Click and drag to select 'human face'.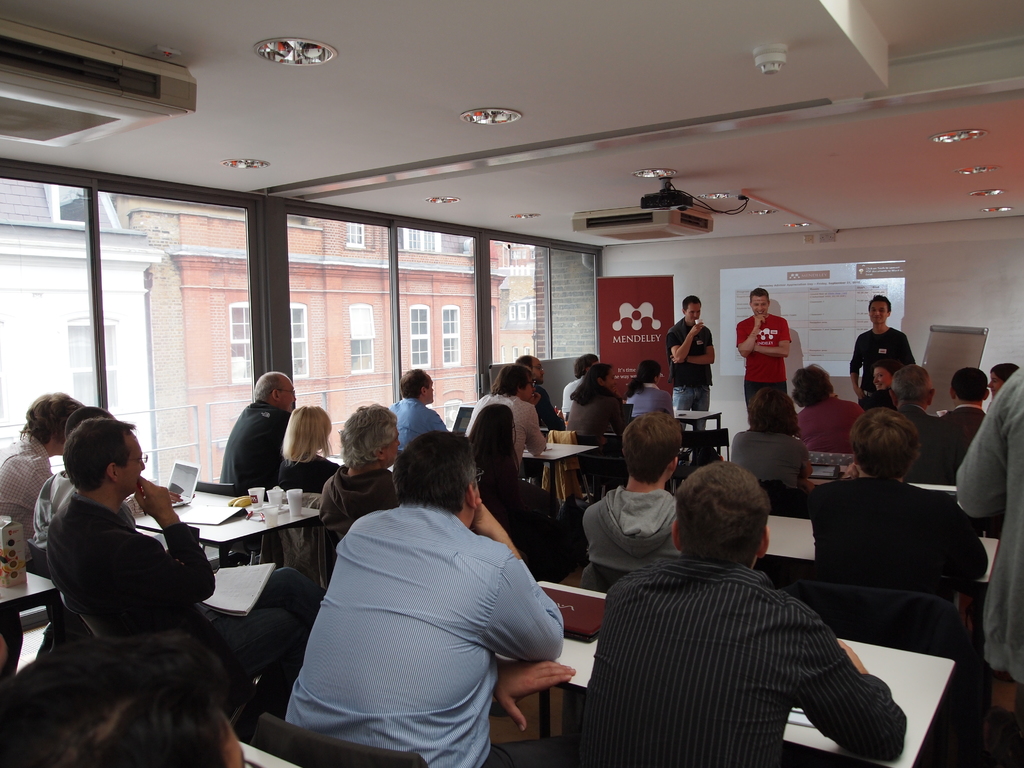
Selection: bbox=[216, 717, 246, 767].
